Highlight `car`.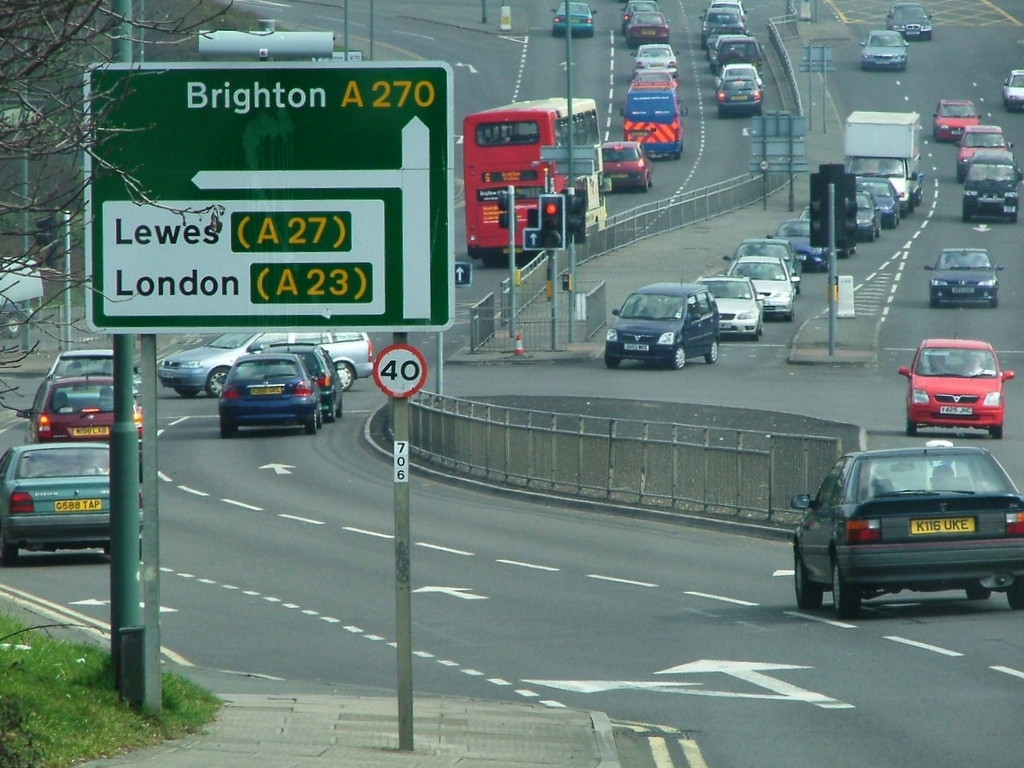
Highlighted region: crop(556, 0, 598, 32).
